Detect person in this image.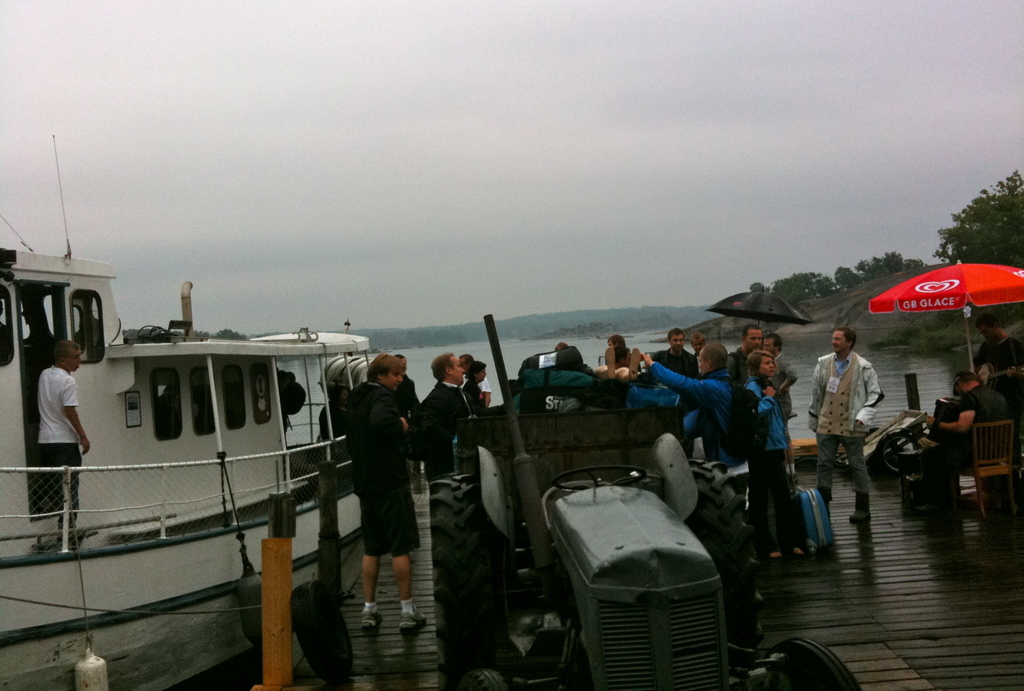
Detection: detection(408, 352, 487, 480).
